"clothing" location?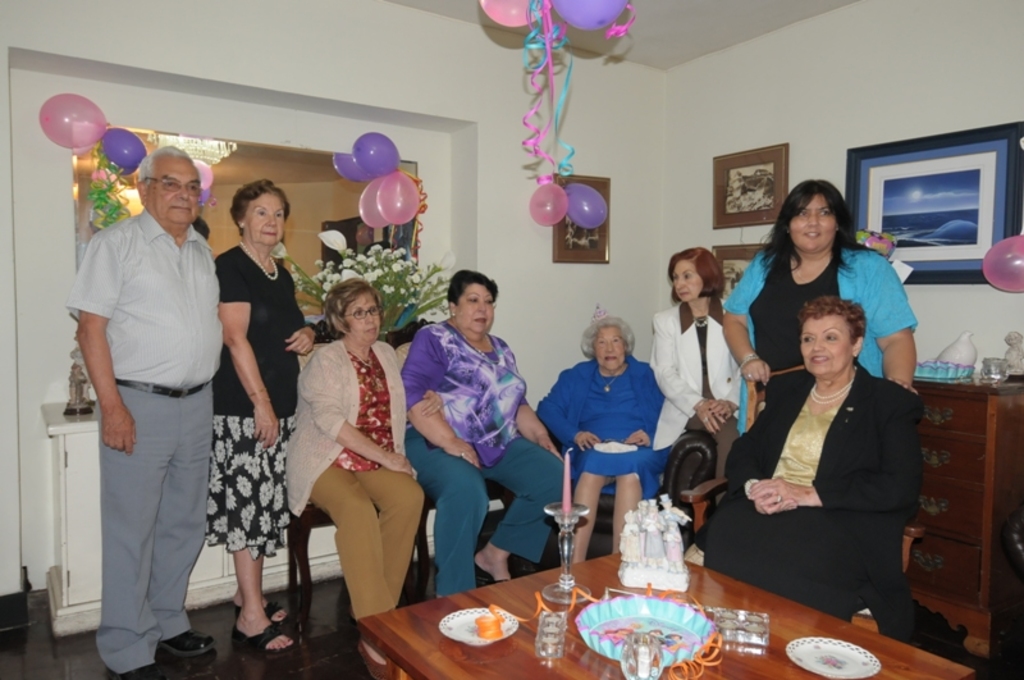
(x1=534, y1=351, x2=673, y2=499)
